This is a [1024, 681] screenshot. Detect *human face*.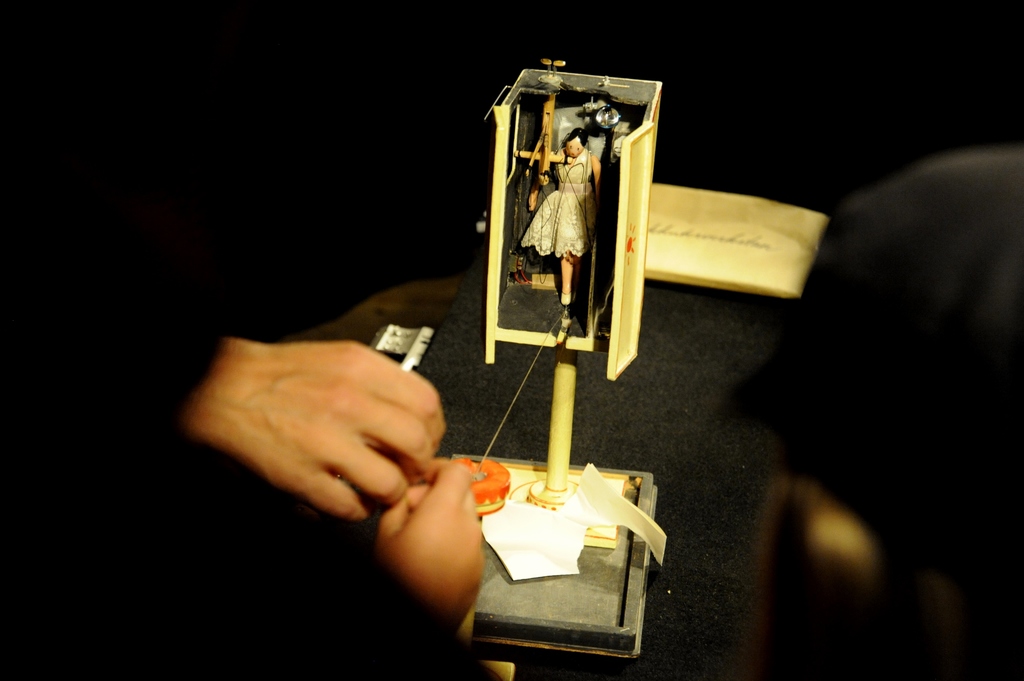
x1=563 y1=136 x2=583 y2=157.
